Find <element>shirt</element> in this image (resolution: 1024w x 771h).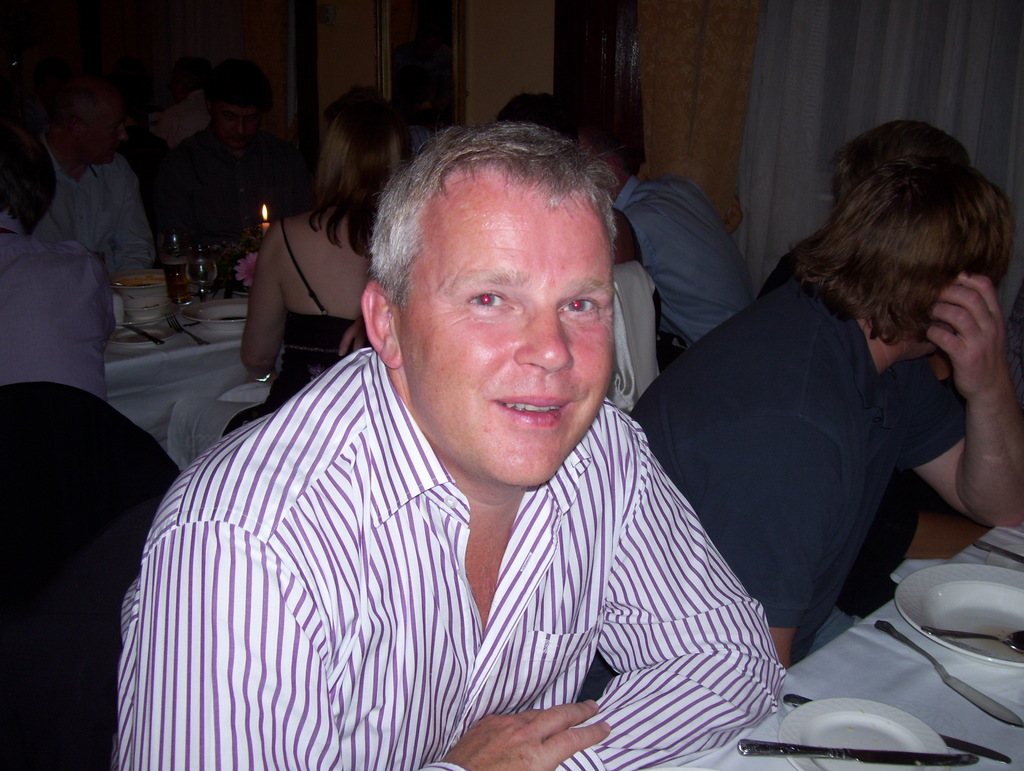
(x1=0, y1=214, x2=116, y2=402).
